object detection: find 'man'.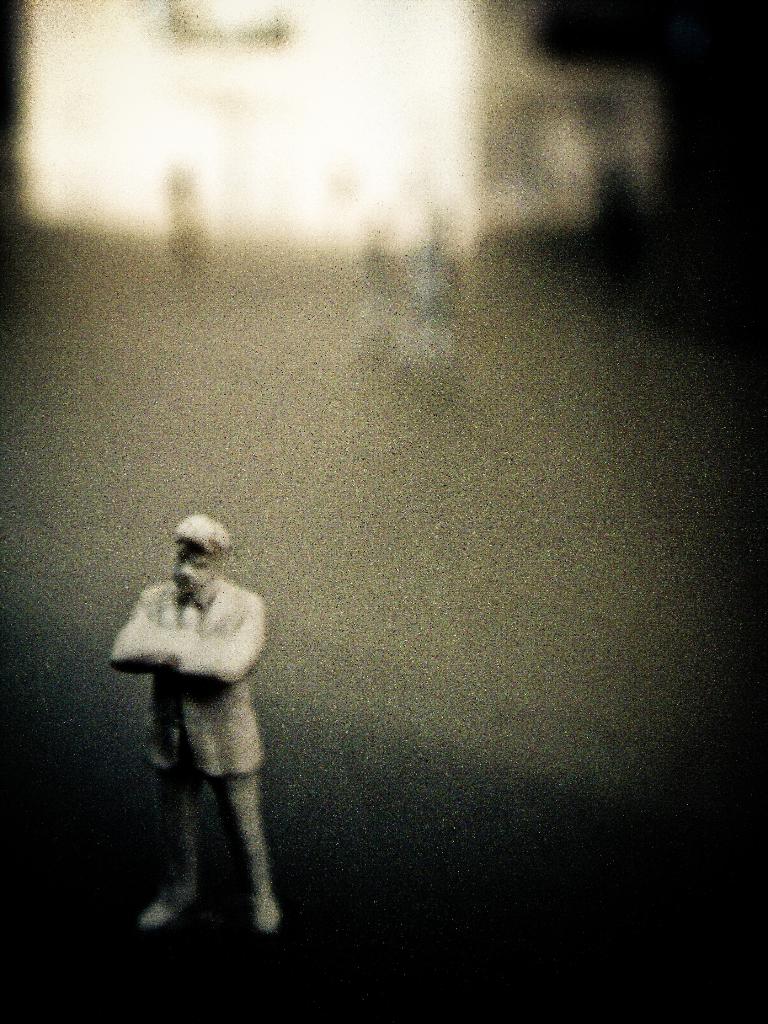
(115,515,291,948).
